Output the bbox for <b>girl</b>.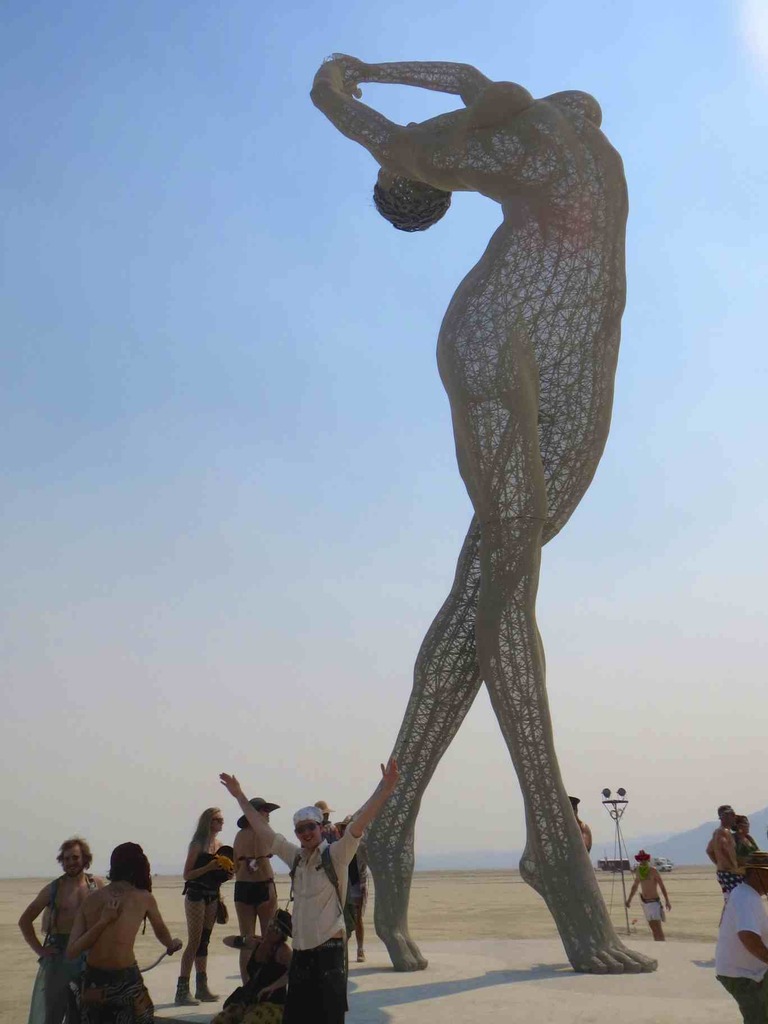
(x1=339, y1=812, x2=376, y2=969).
